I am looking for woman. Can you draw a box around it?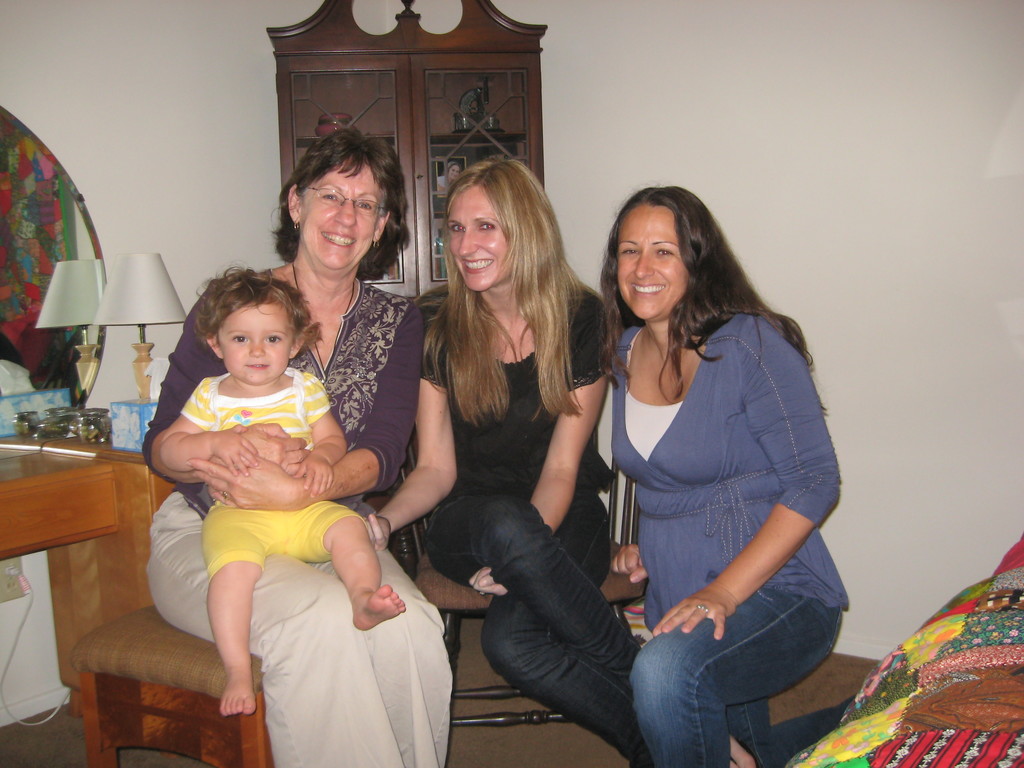
Sure, the bounding box is left=391, top=153, right=612, bottom=767.
